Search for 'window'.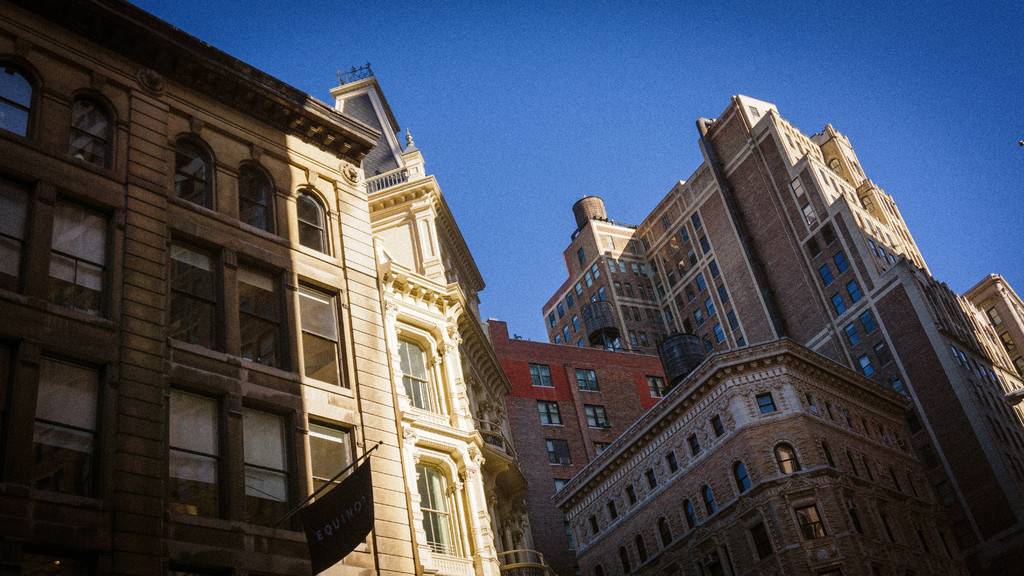
Found at l=644, t=309, r=655, b=323.
